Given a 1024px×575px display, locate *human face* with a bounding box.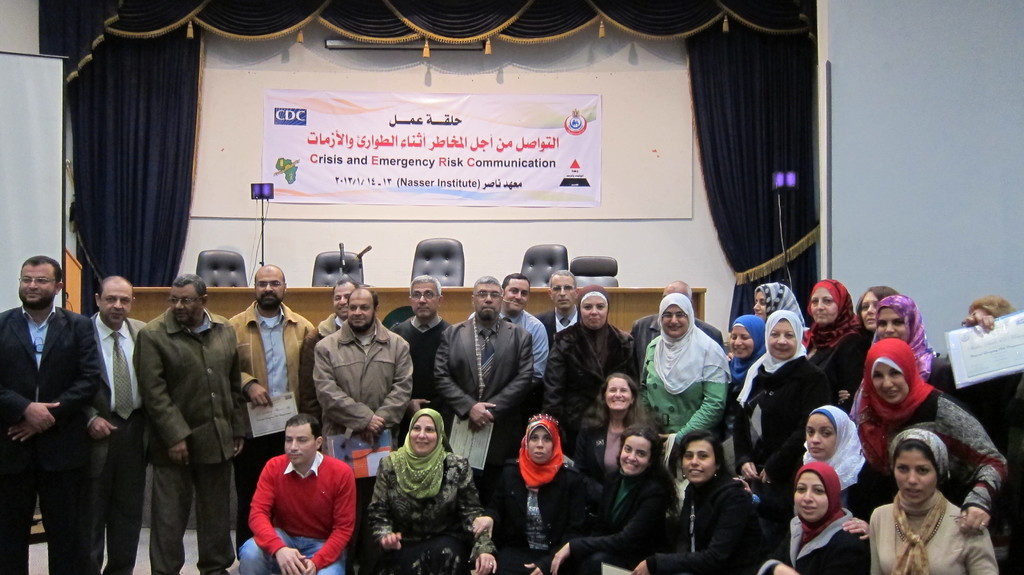
Located: bbox=[285, 423, 317, 465].
